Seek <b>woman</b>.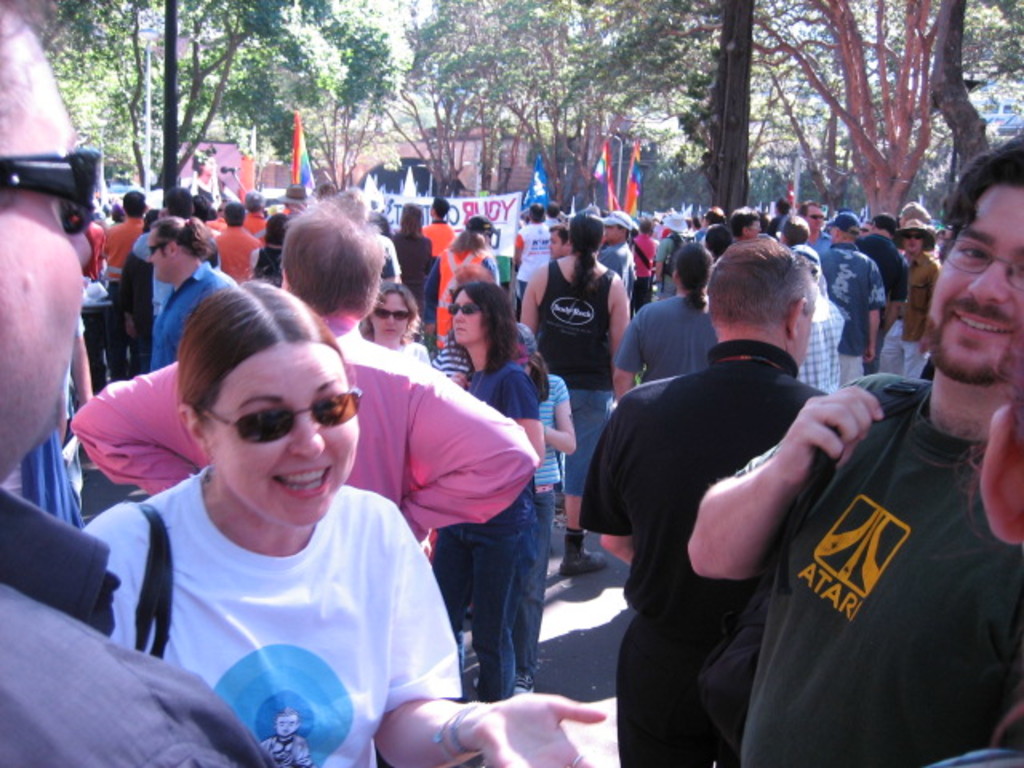
pyautogui.locateOnScreen(365, 282, 430, 366).
